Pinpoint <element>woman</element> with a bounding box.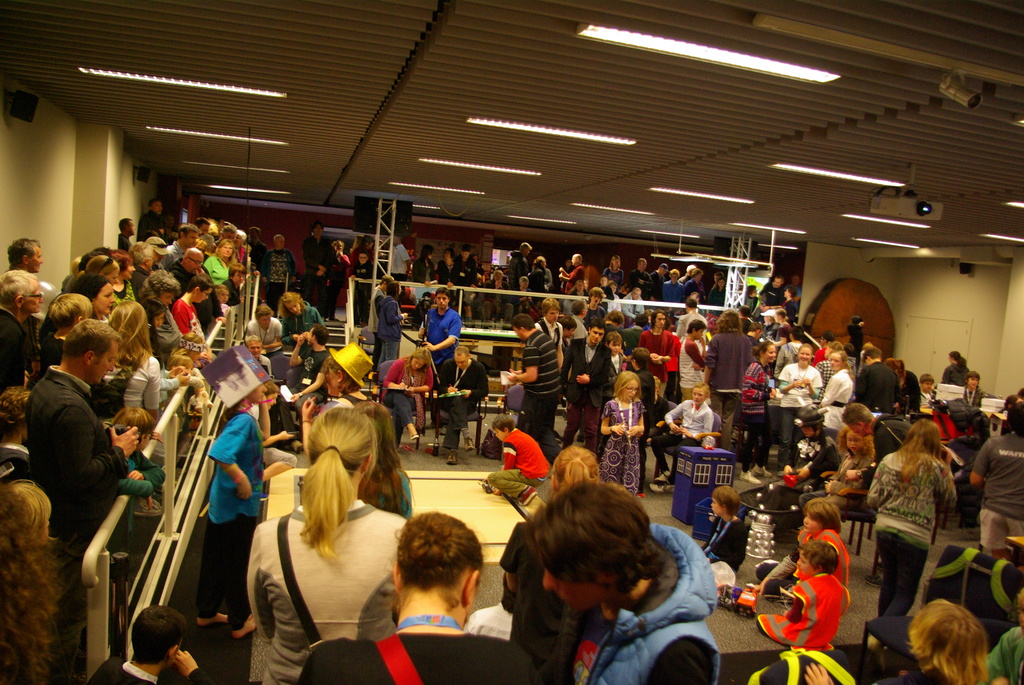
{"left": 821, "top": 353, "right": 856, "bottom": 430}.
